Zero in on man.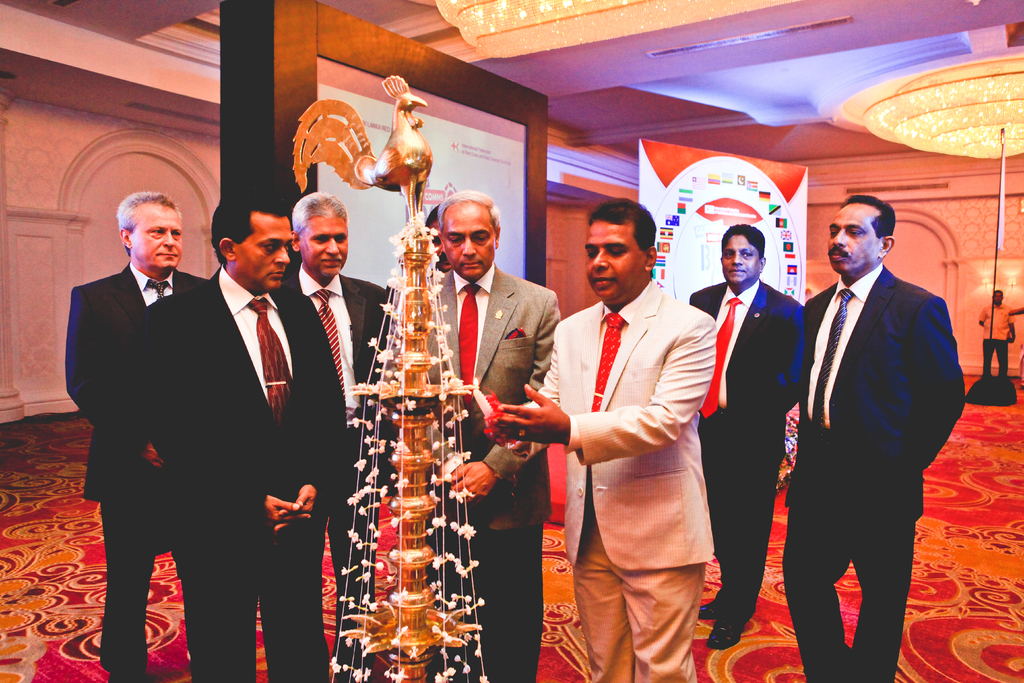
Zeroed in: bbox=[278, 192, 392, 682].
